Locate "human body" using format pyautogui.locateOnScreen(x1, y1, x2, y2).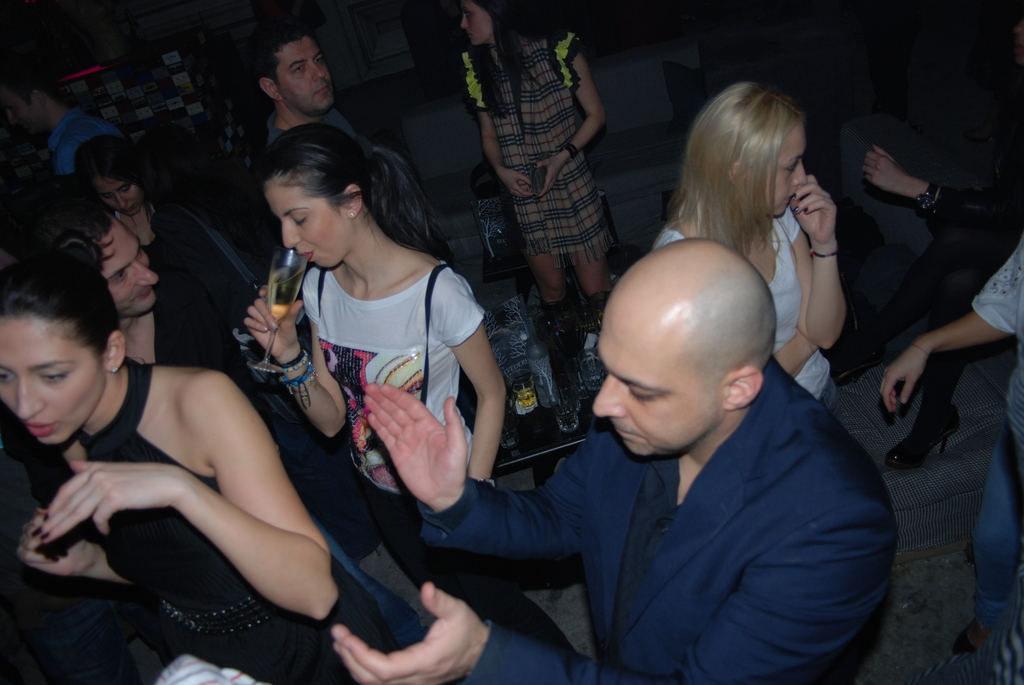
pyautogui.locateOnScreen(36, 115, 135, 185).
